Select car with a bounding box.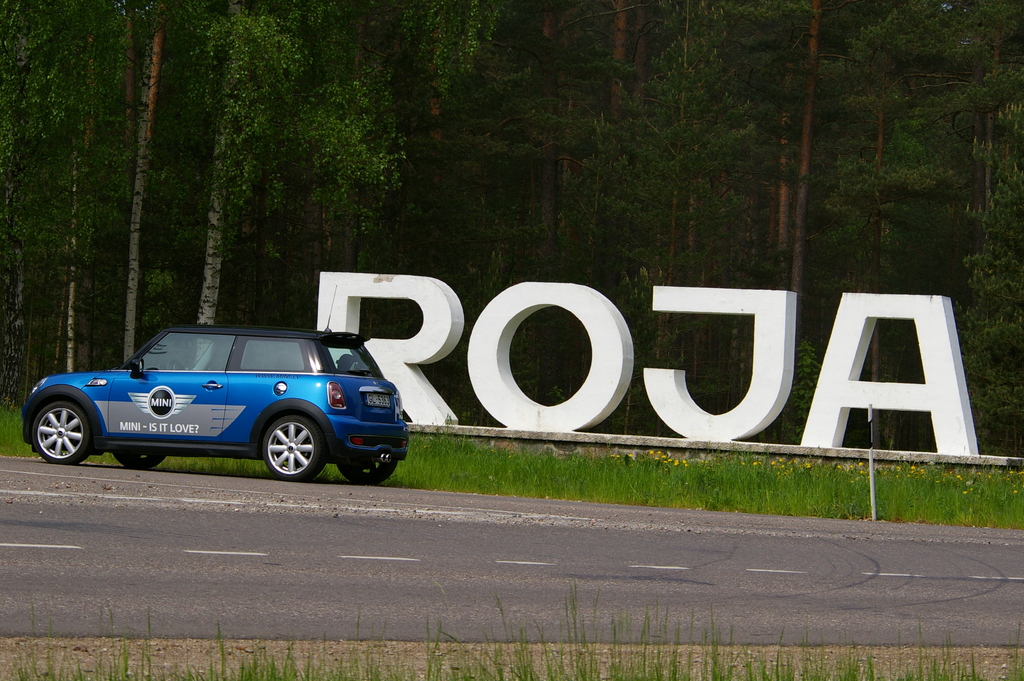
{"left": 17, "top": 285, "right": 410, "bottom": 485}.
